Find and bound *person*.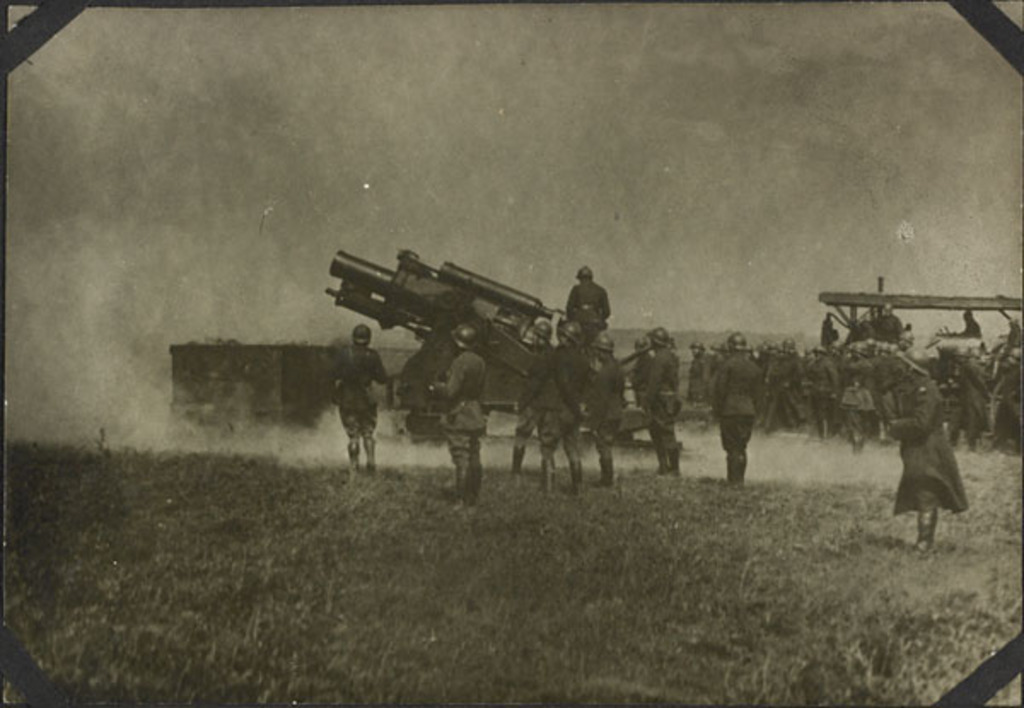
Bound: rect(705, 334, 765, 474).
